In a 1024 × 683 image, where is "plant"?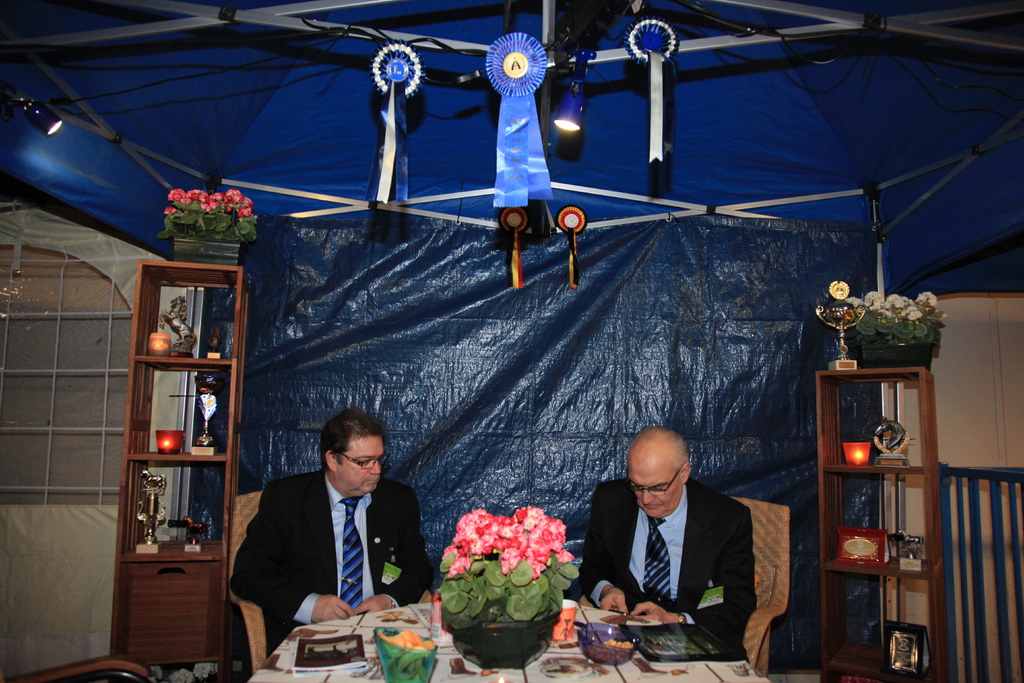
pyautogui.locateOnScreen(437, 506, 582, 623).
